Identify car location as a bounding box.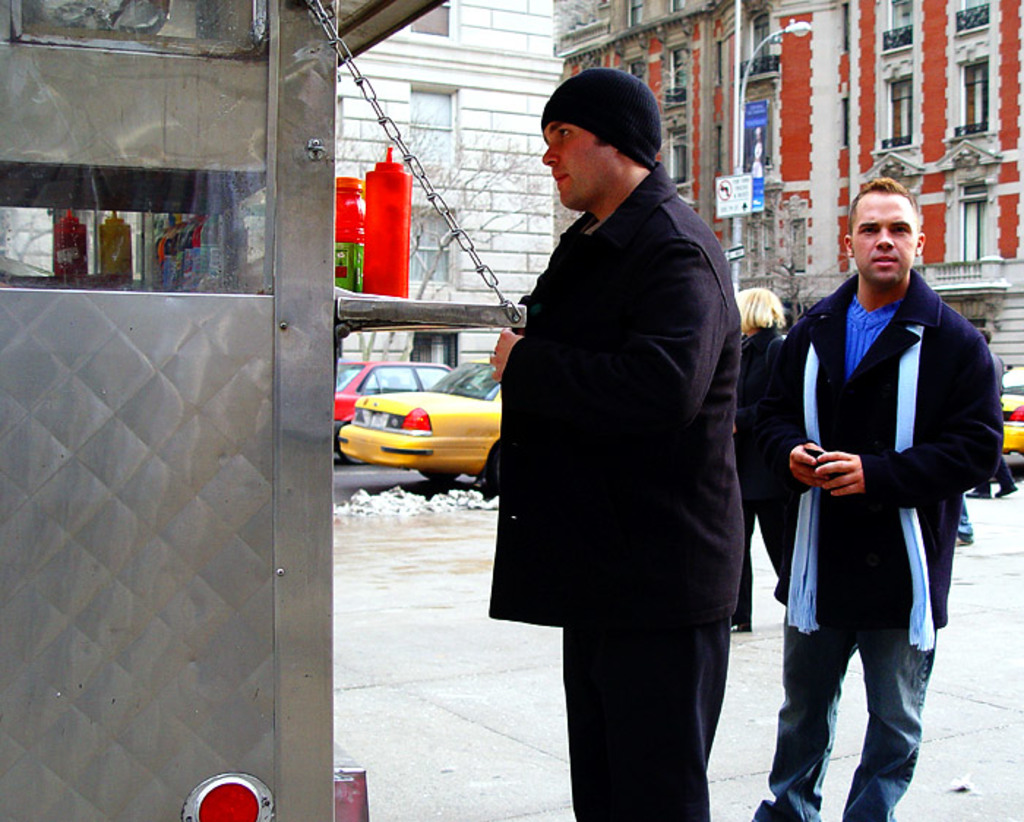
[left=332, top=357, right=453, bottom=472].
